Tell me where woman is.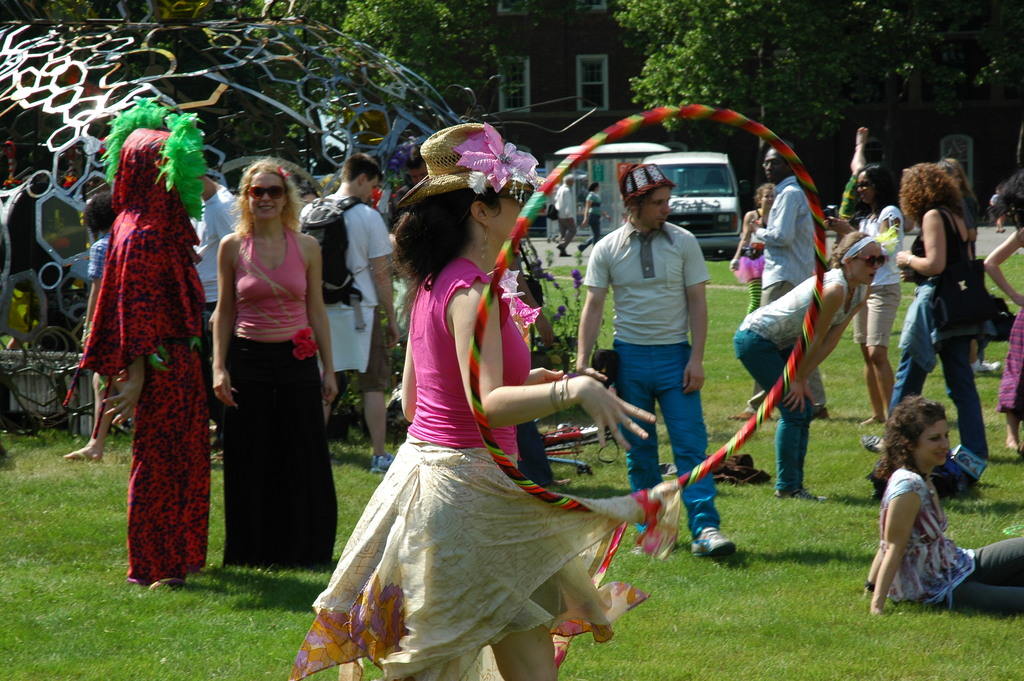
woman is at (865, 163, 975, 473).
